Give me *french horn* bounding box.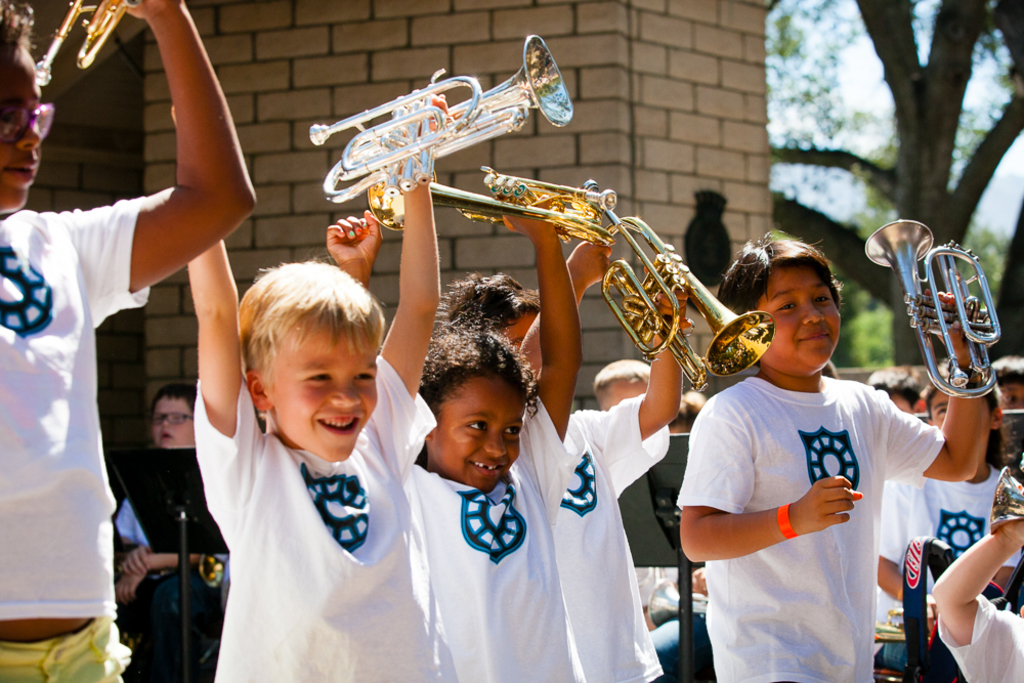
(left=990, top=461, right=1023, bottom=531).
